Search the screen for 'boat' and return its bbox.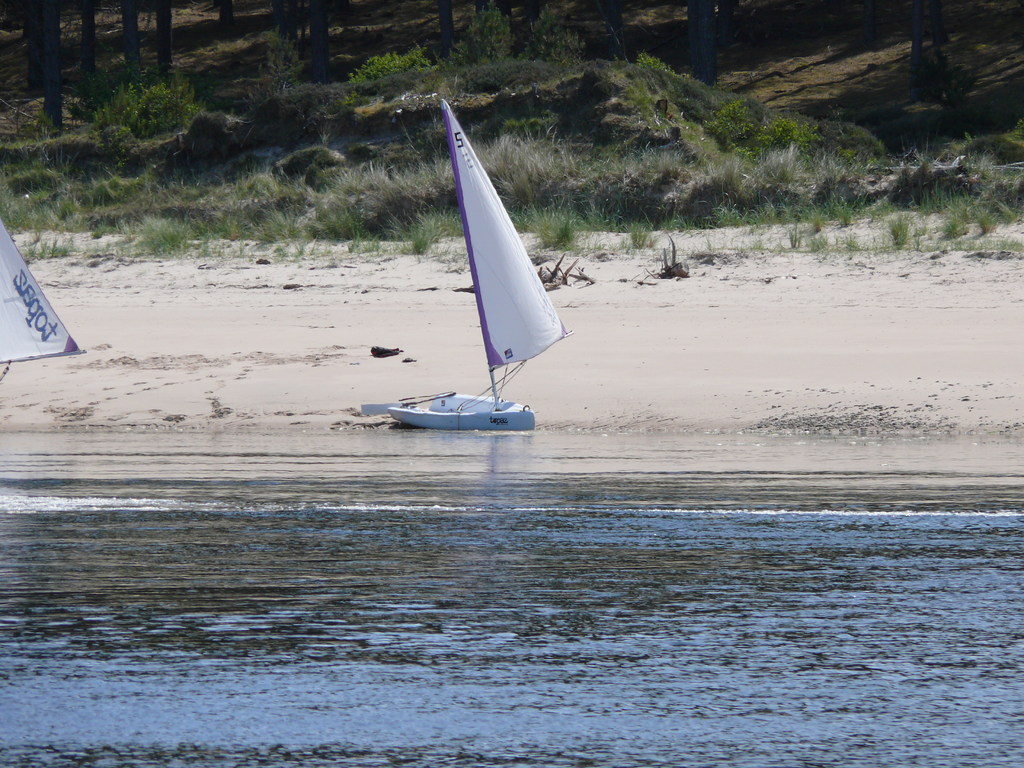
Found: {"left": 375, "top": 102, "right": 582, "bottom": 450}.
